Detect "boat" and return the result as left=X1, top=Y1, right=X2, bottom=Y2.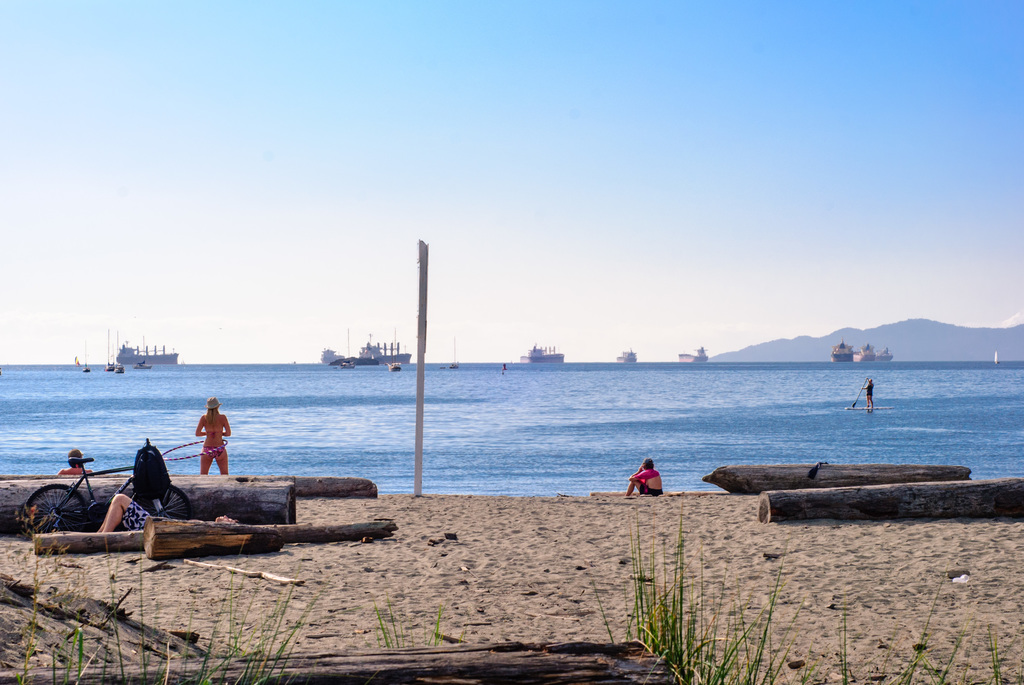
left=513, top=341, right=569, bottom=368.
